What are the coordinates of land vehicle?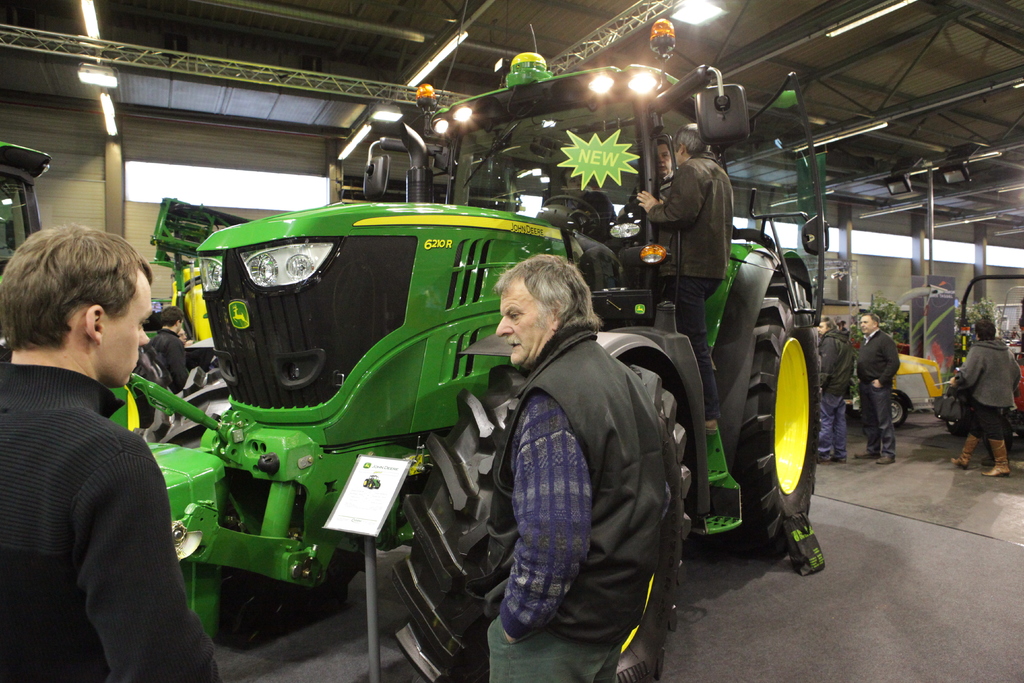
bbox=(844, 355, 946, 432).
